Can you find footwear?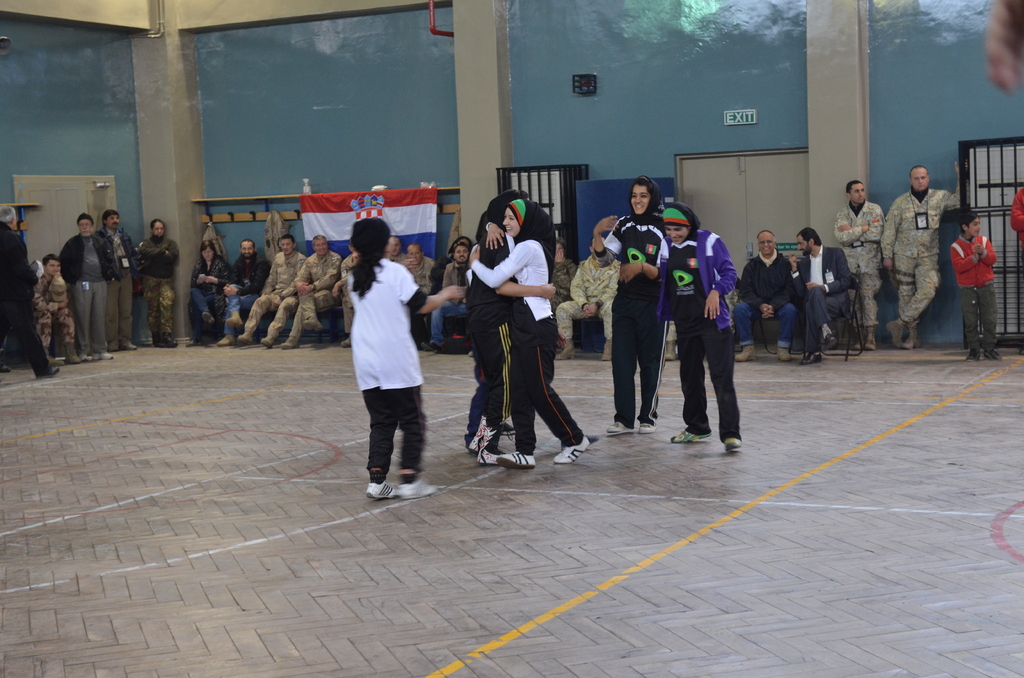
Yes, bounding box: box=[504, 423, 516, 436].
